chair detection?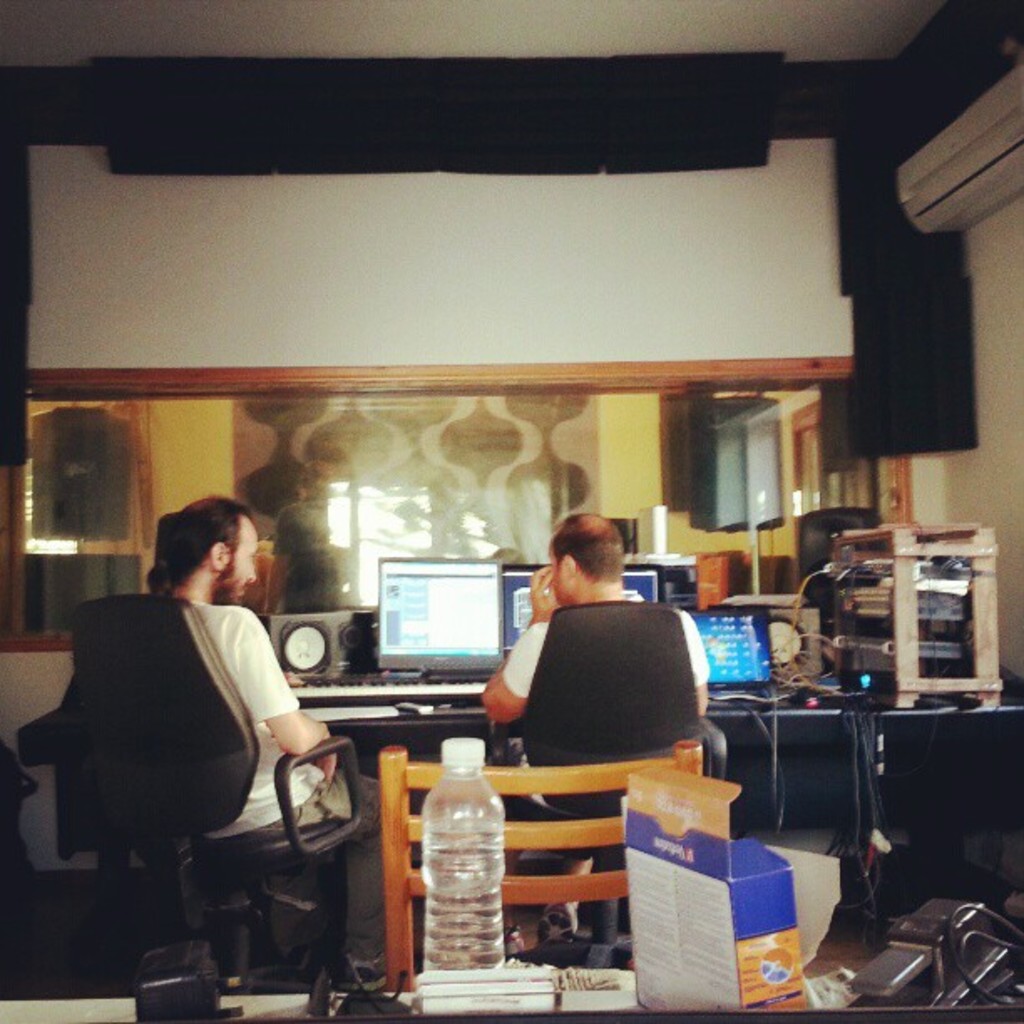
box(27, 666, 371, 929)
